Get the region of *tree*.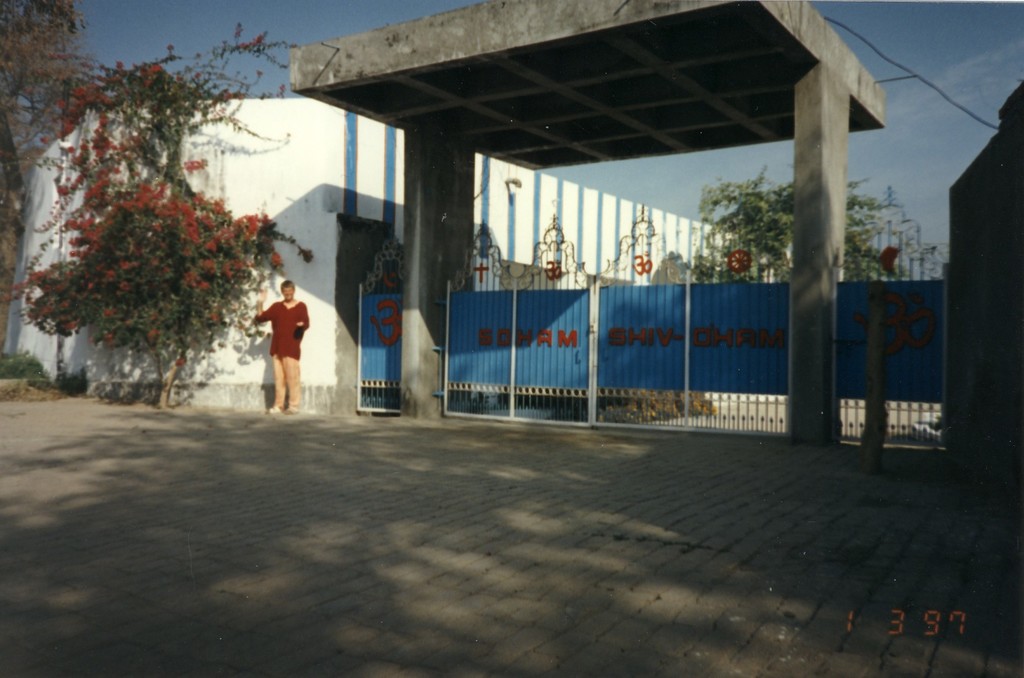
l=692, t=163, r=906, b=280.
